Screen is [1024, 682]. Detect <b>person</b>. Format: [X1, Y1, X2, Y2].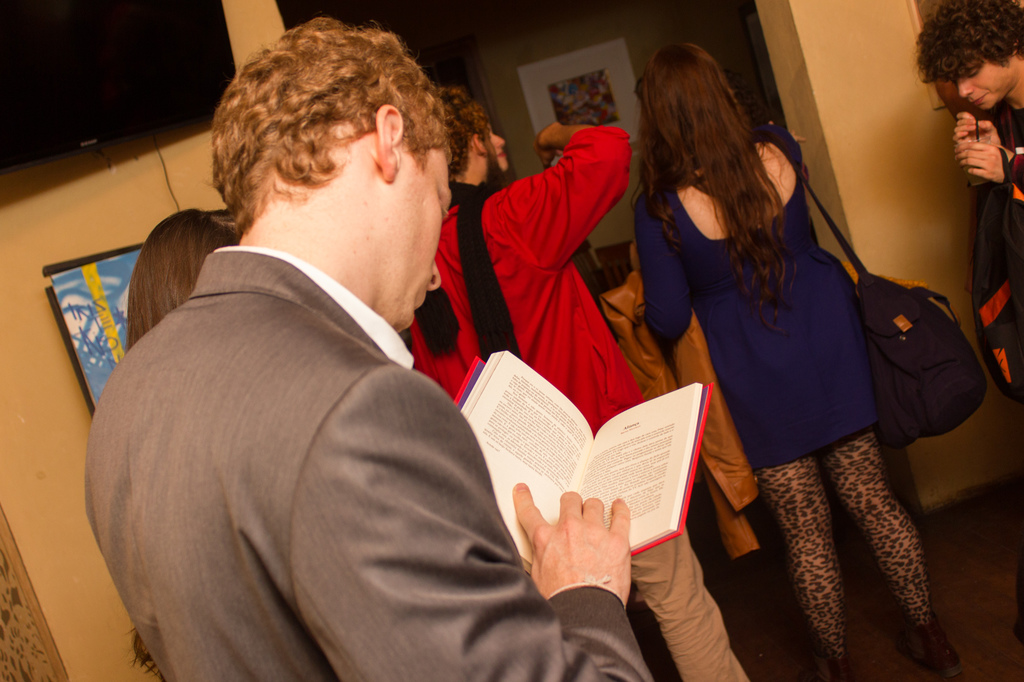
[403, 78, 767, 680].
